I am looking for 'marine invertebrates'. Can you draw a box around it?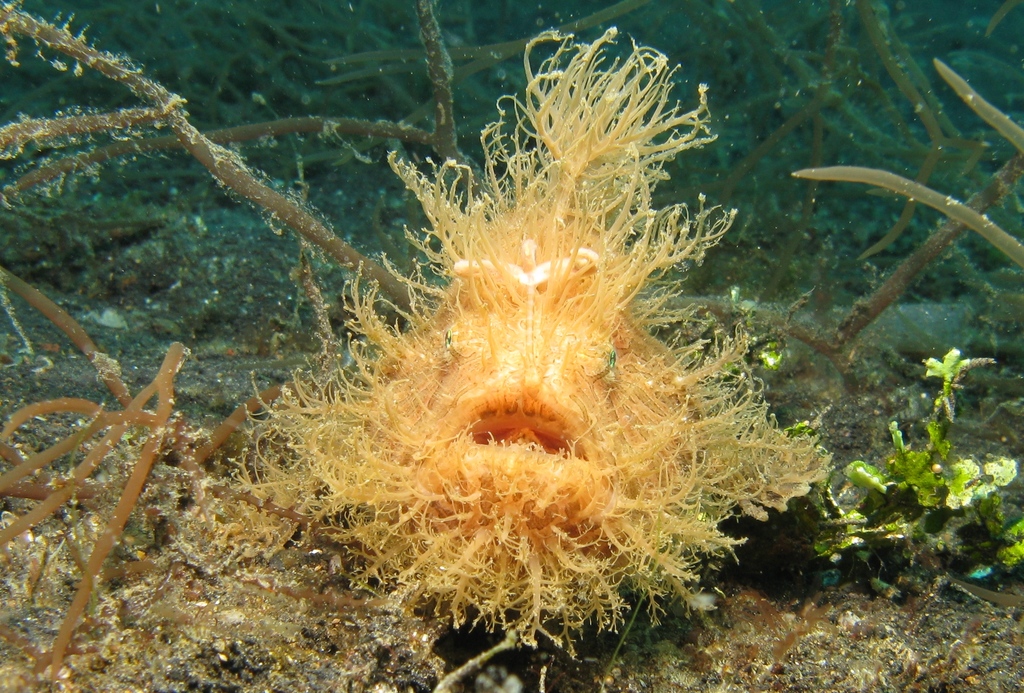
Sure, the bounding box is x1=271, y1=45, x2=777, y2=554.
